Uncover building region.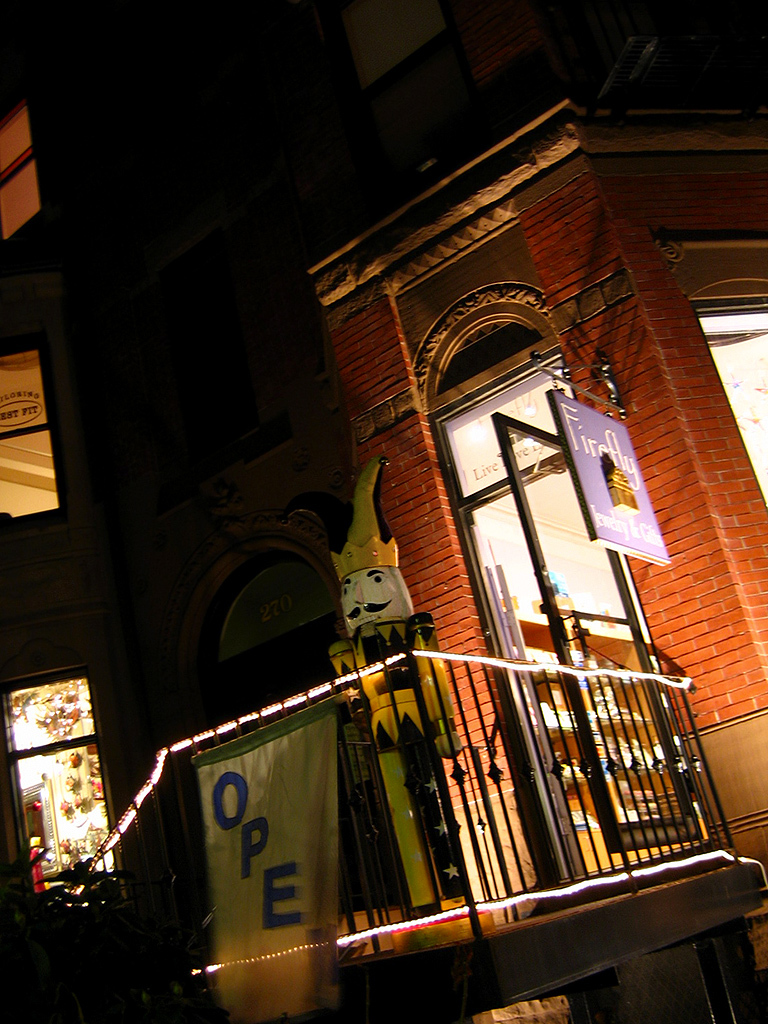
Uncovered: Rect(0, 0, 767, 1023).
